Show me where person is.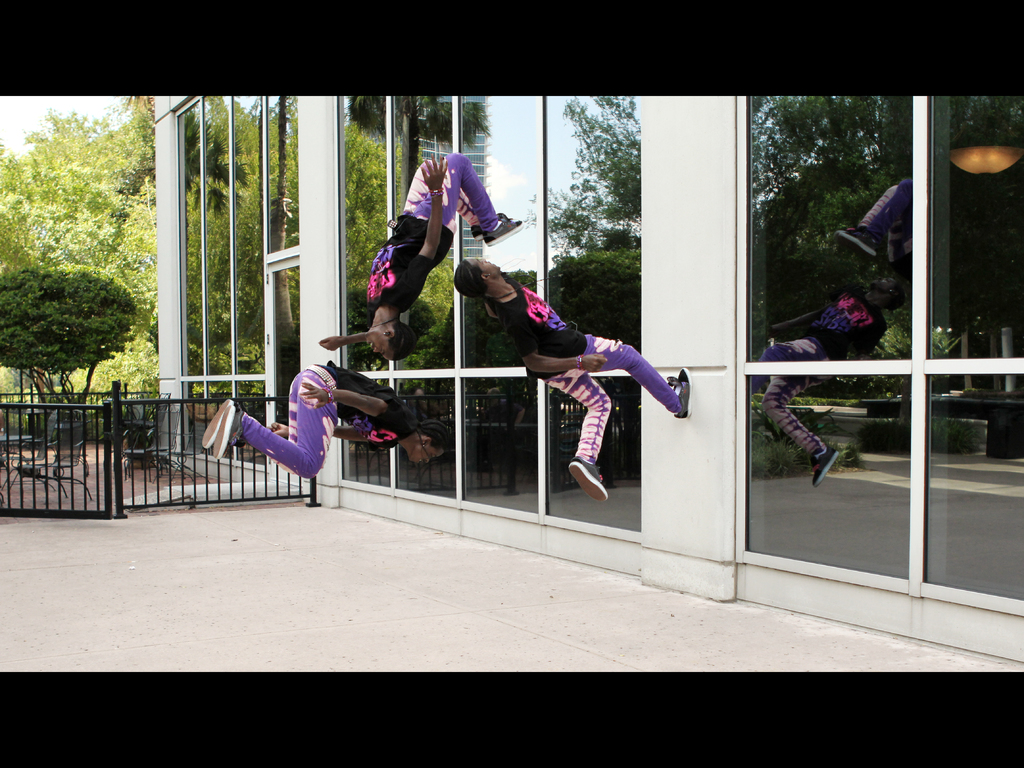
person is at pyautogui.locateOnScreen(320, 151, 524, 354).
